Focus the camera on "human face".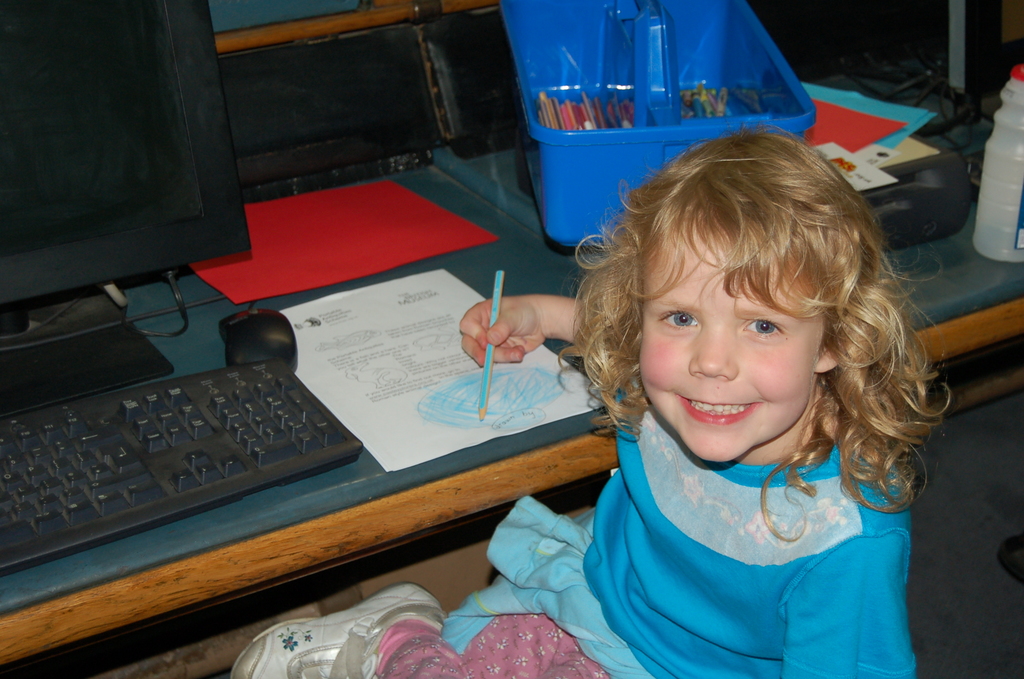
Focus region: (640, 233, 824, 469).
